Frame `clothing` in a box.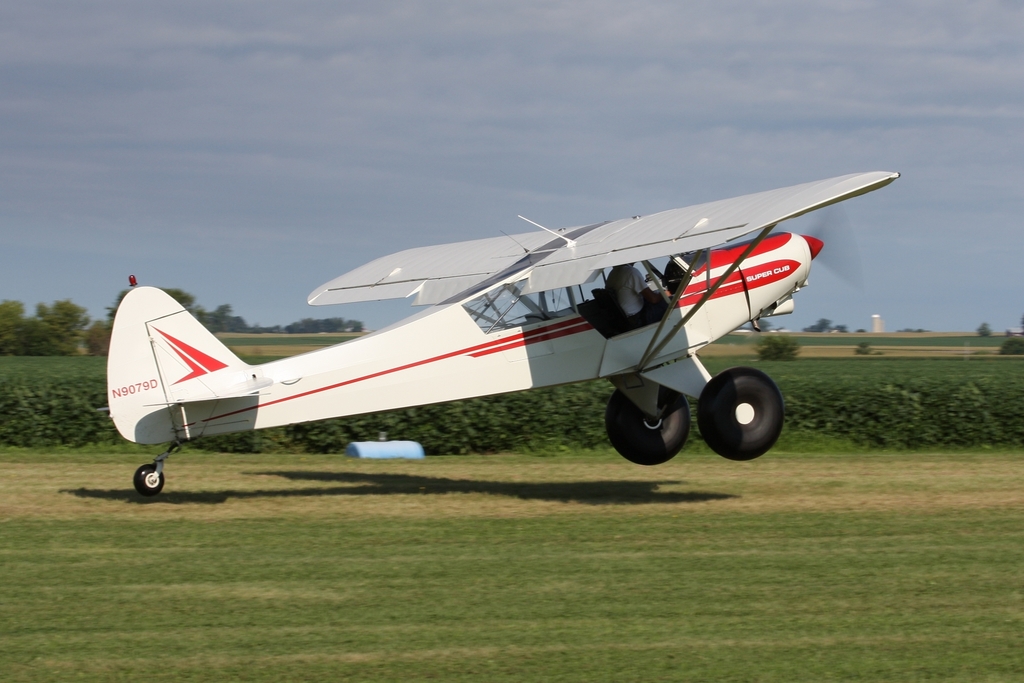
<box>608,264,649,315</box>.
